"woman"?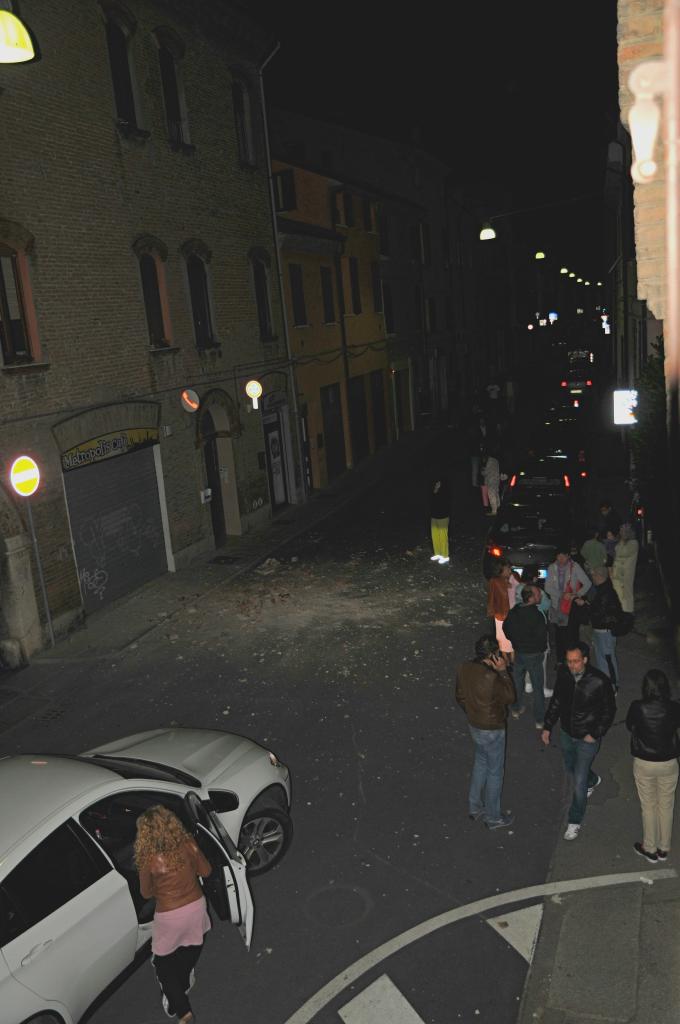
bbox=(630, 667, 679, 866)
